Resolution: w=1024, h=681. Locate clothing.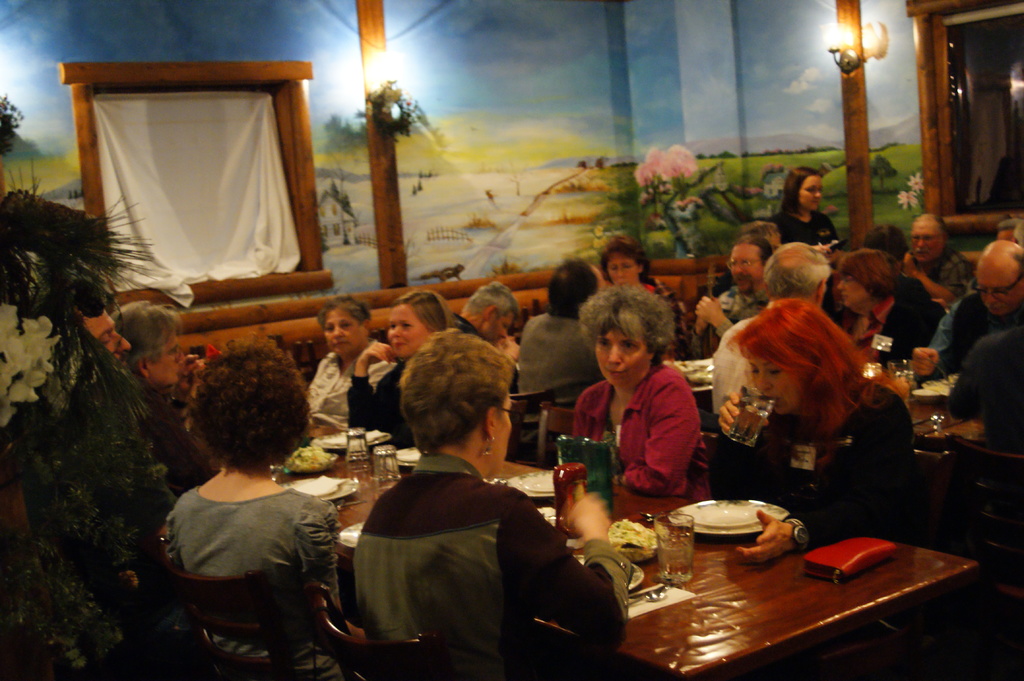
detection(687, 291, 769, 349).
